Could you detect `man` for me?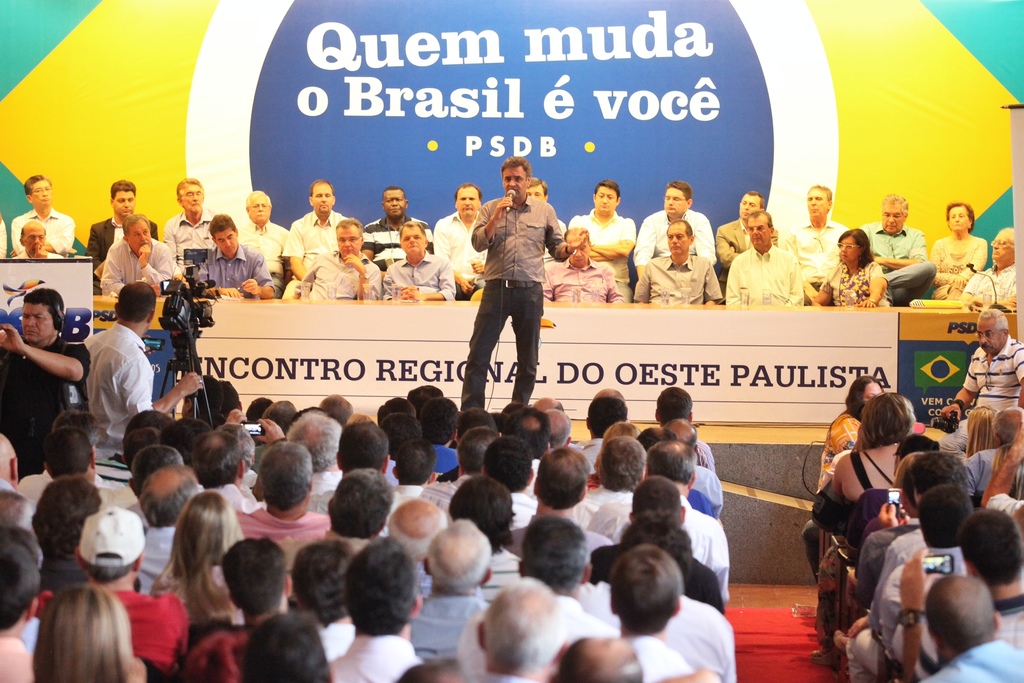
Detection result: box(526, 178, 572, 266).
